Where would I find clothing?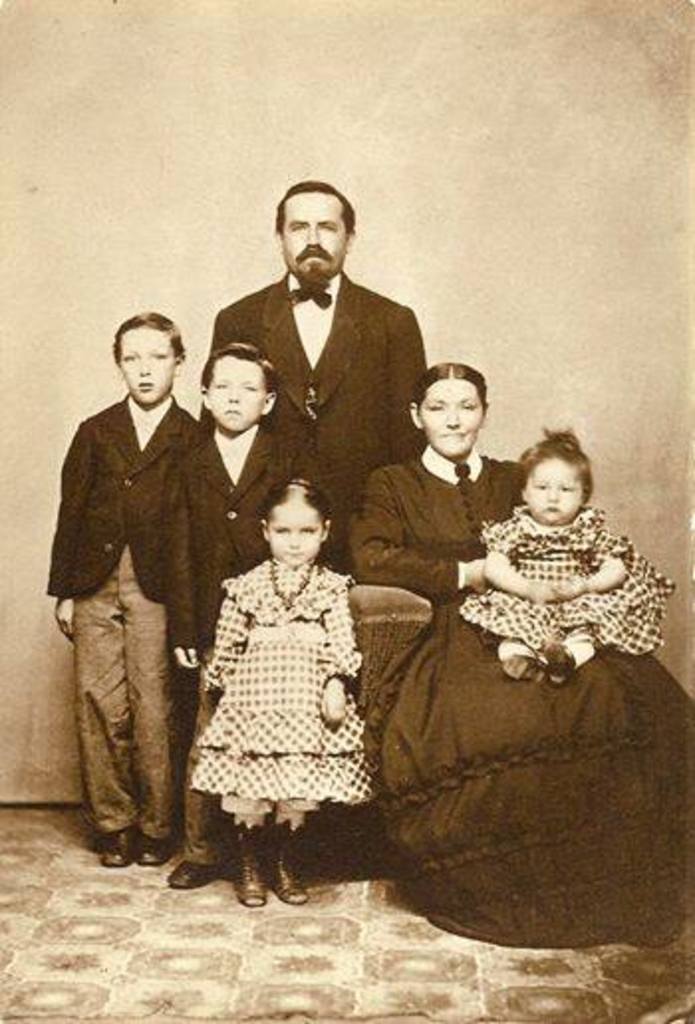
At 165/425/300/851.
